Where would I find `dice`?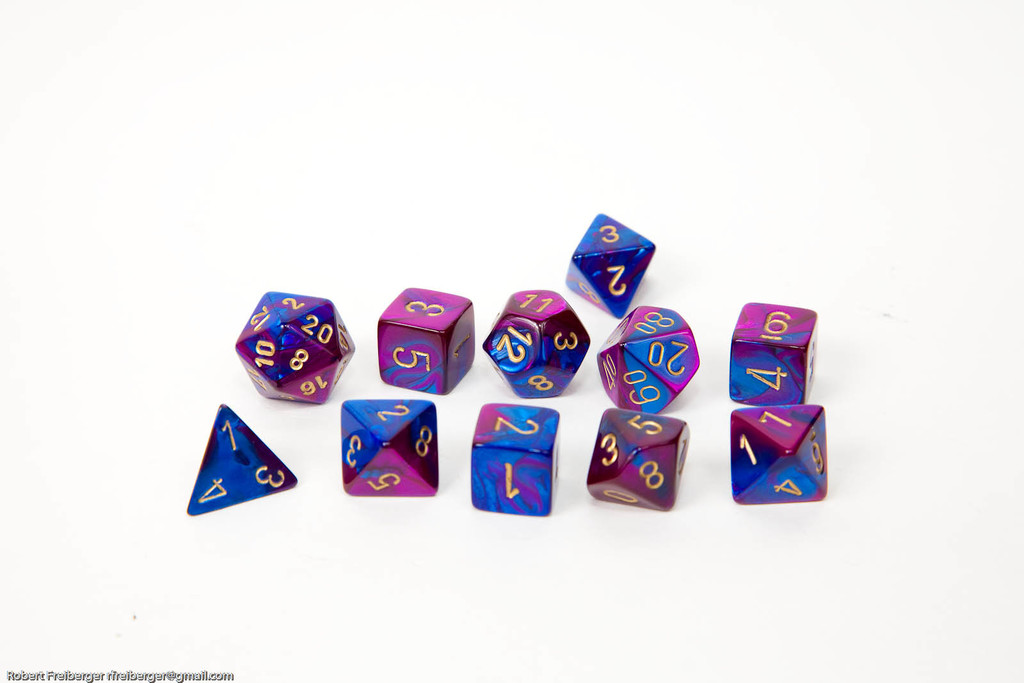
At <region>726, 302, 820, 406</region>.
